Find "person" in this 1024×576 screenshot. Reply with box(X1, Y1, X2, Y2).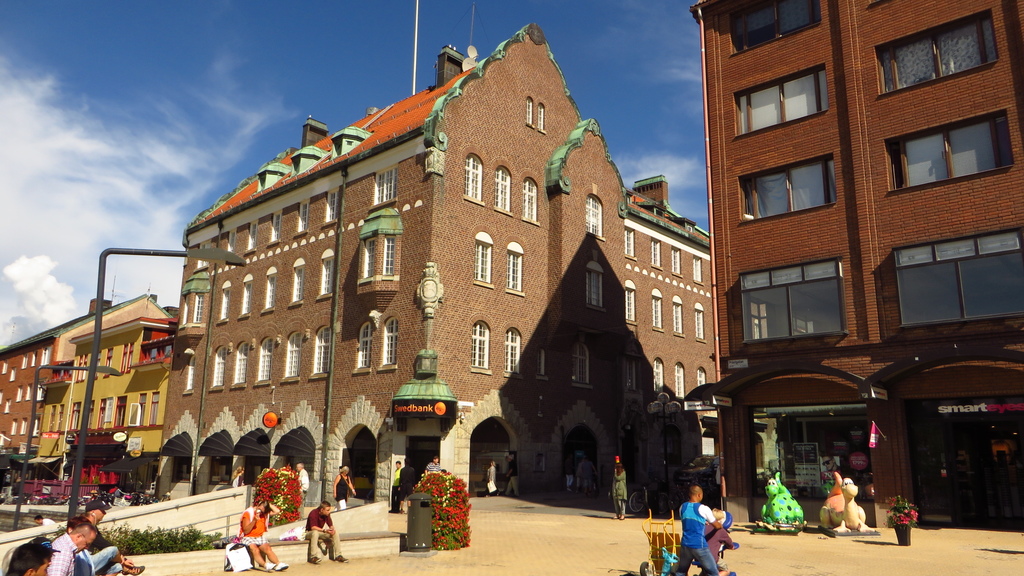
box(564, 456, 573, 492).
